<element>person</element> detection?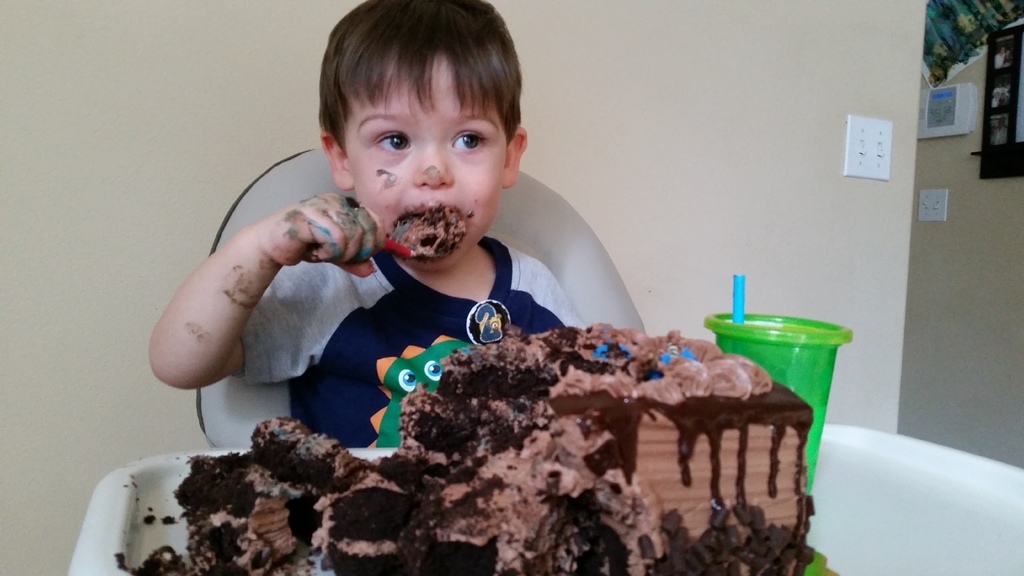
(148, 1, 588, 451)
